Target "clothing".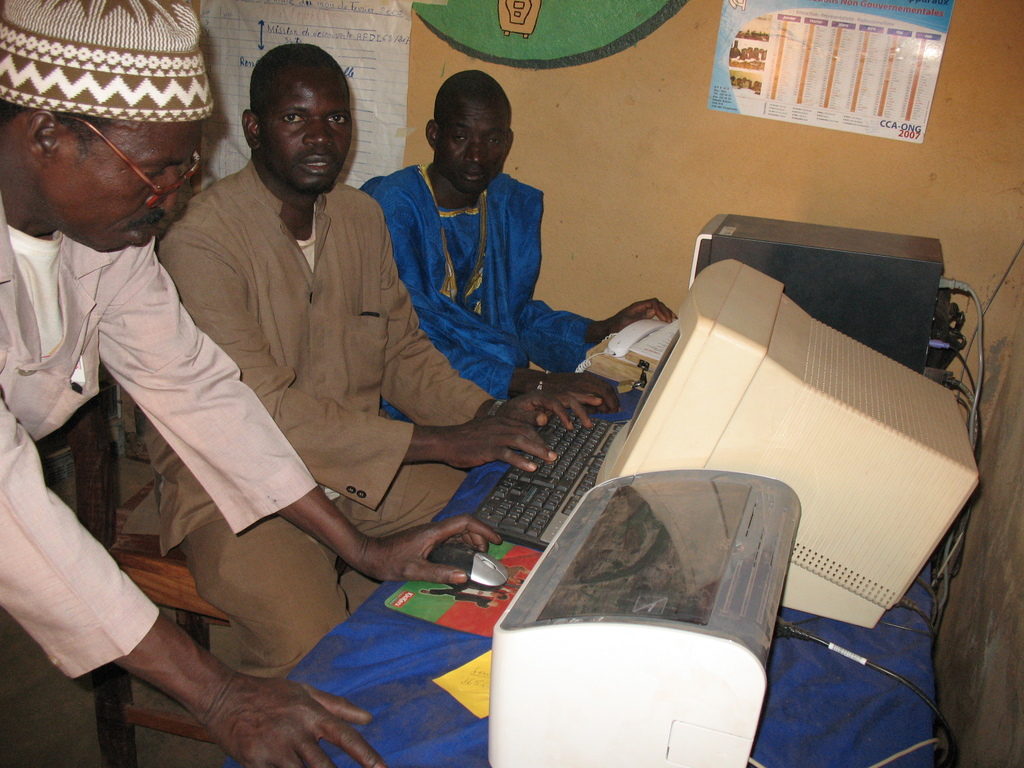
Target region: (0, 198, 316, 684).
